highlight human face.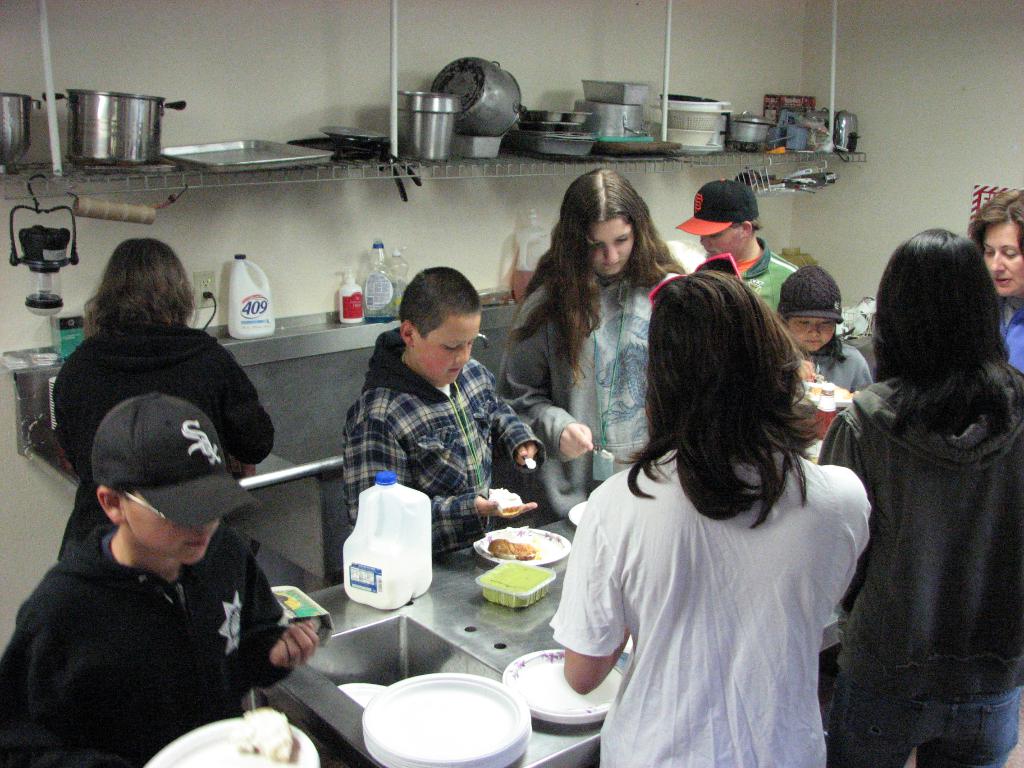
Highlighted region: <region>413, 312, 479, 383</region>.
